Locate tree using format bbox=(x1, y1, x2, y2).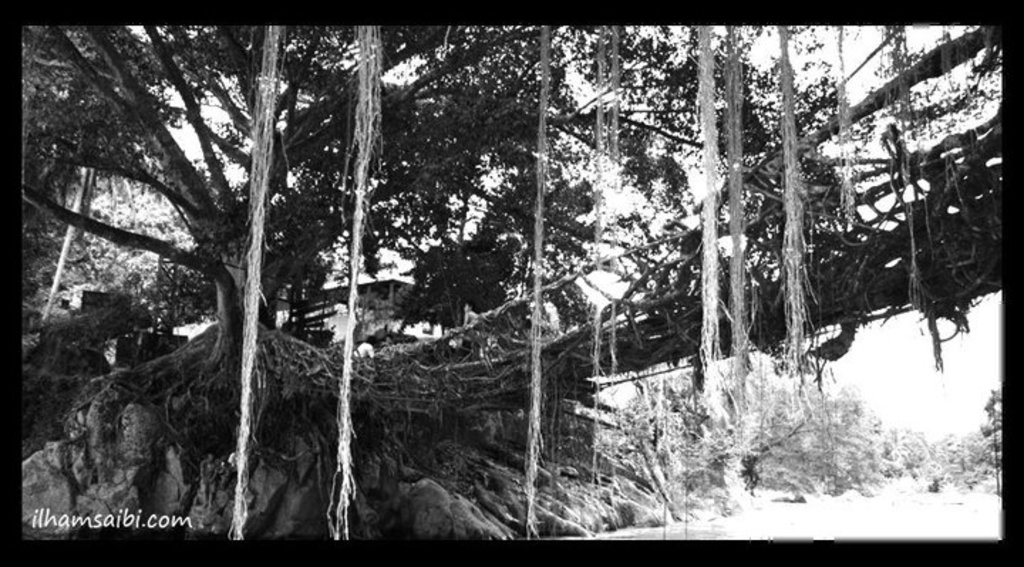
bbox=(617, 374, 711, 485).
